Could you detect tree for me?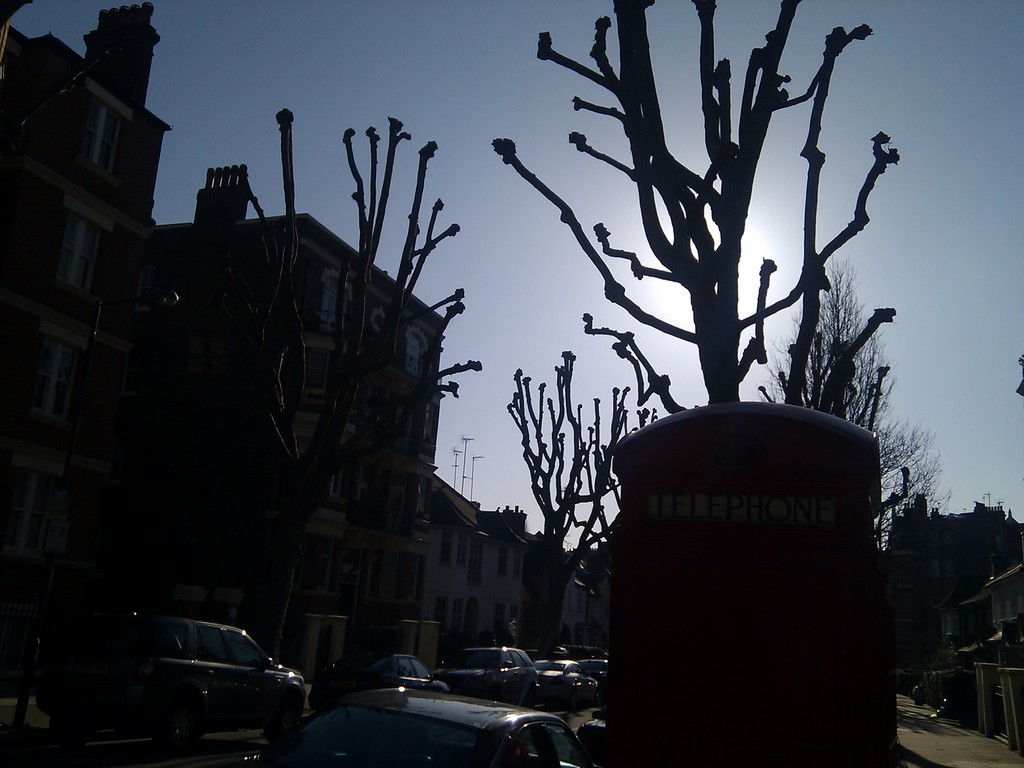
Detection result: Rect(492, 0, 908, 410).
